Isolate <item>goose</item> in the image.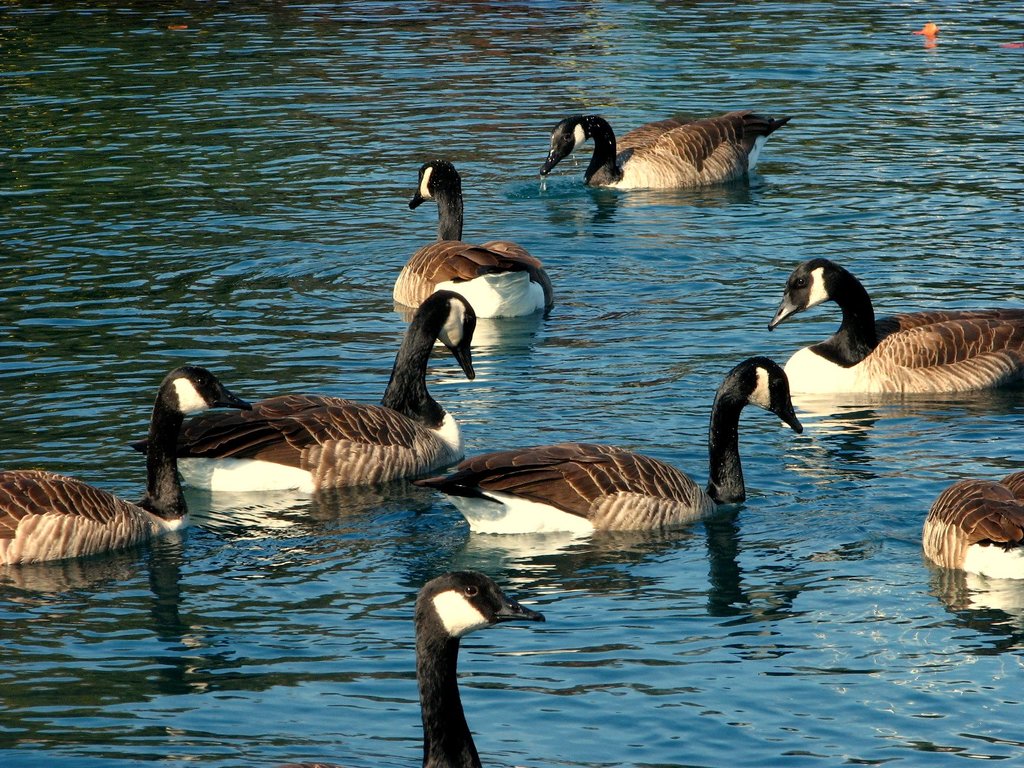
Isolated region: detection(917, 465, 1023, 581).
